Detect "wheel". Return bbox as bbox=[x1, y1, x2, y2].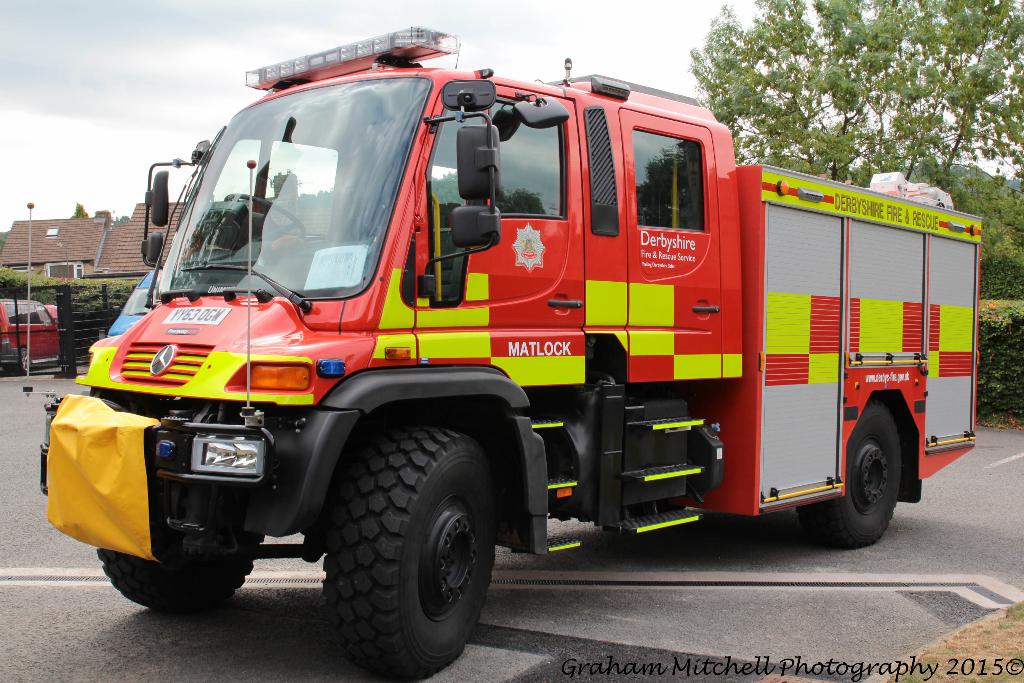
bbox=[225, 192, 307, 235].
